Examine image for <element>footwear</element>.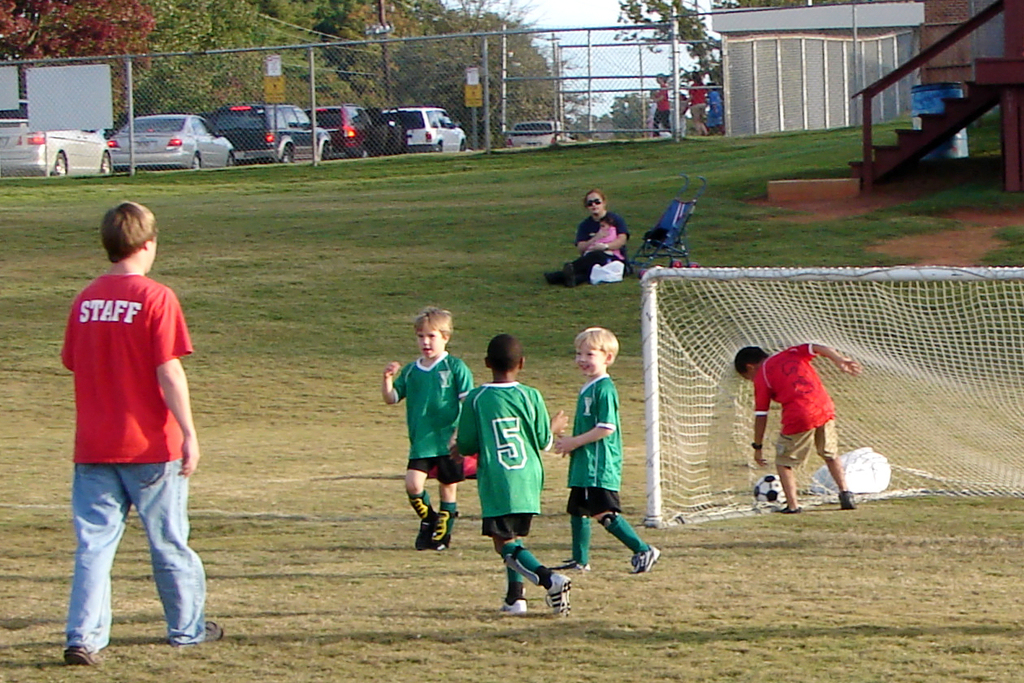
Examination result: region(440, 508, 459, 550).
